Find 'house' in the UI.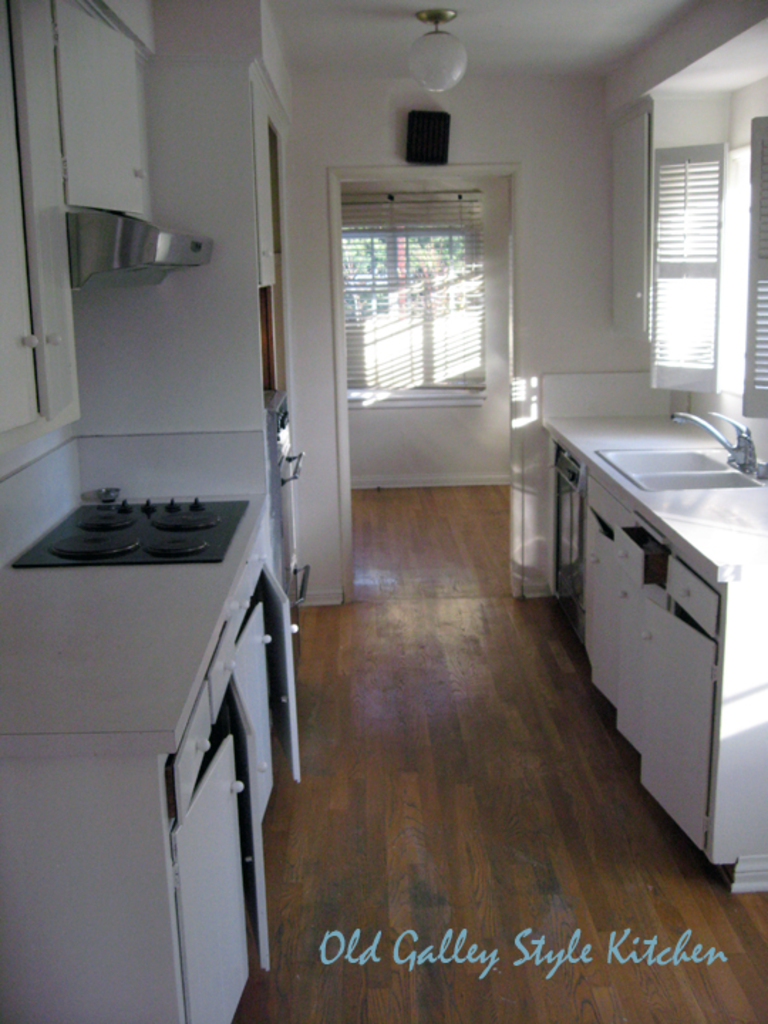
UI element at bbox=(0, 0, 767, 1023).
